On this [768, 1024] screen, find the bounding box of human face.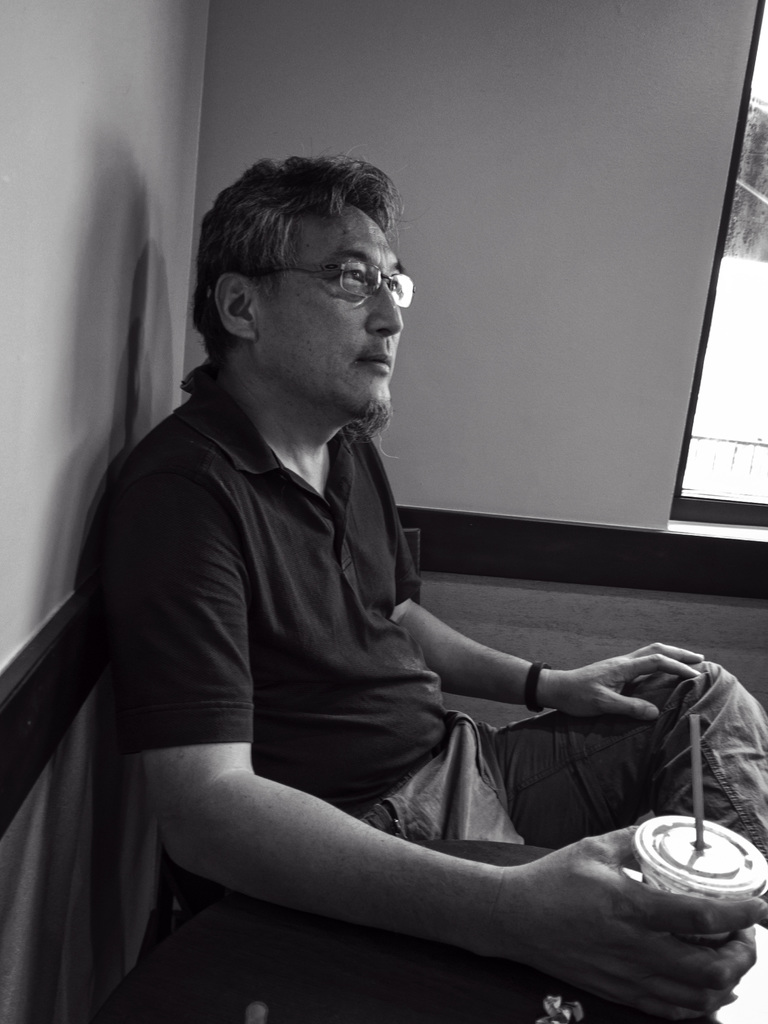
Bounding box: x1=256, y1=206, x2=405, y2=417.
